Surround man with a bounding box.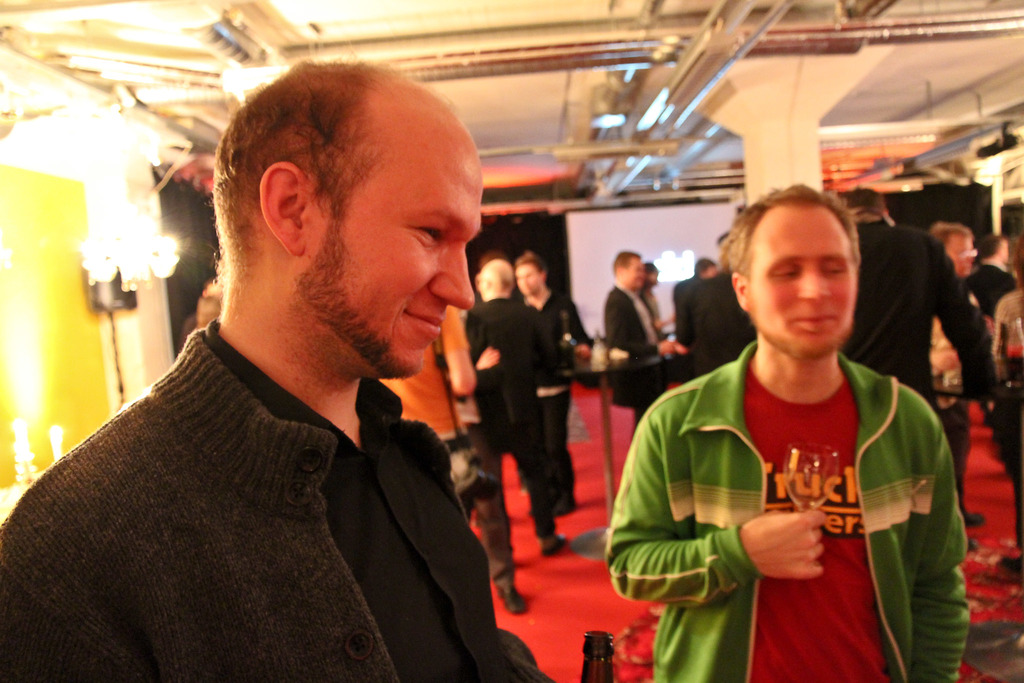
crop(595, 240, 684, 377).
